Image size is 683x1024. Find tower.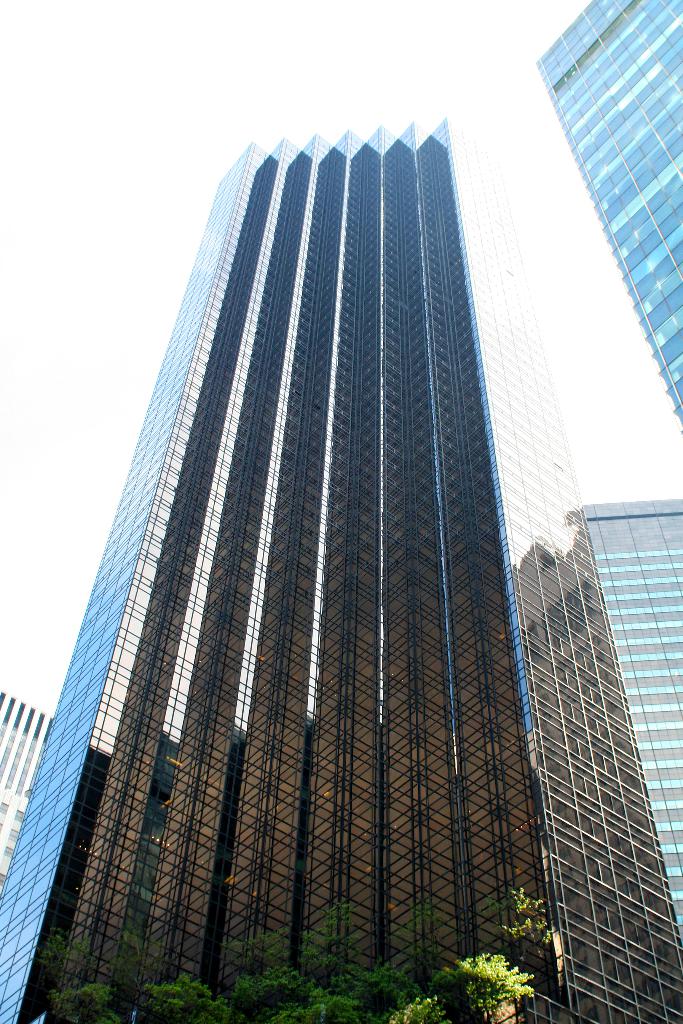
select_region(0, 113, 682, 1023).
